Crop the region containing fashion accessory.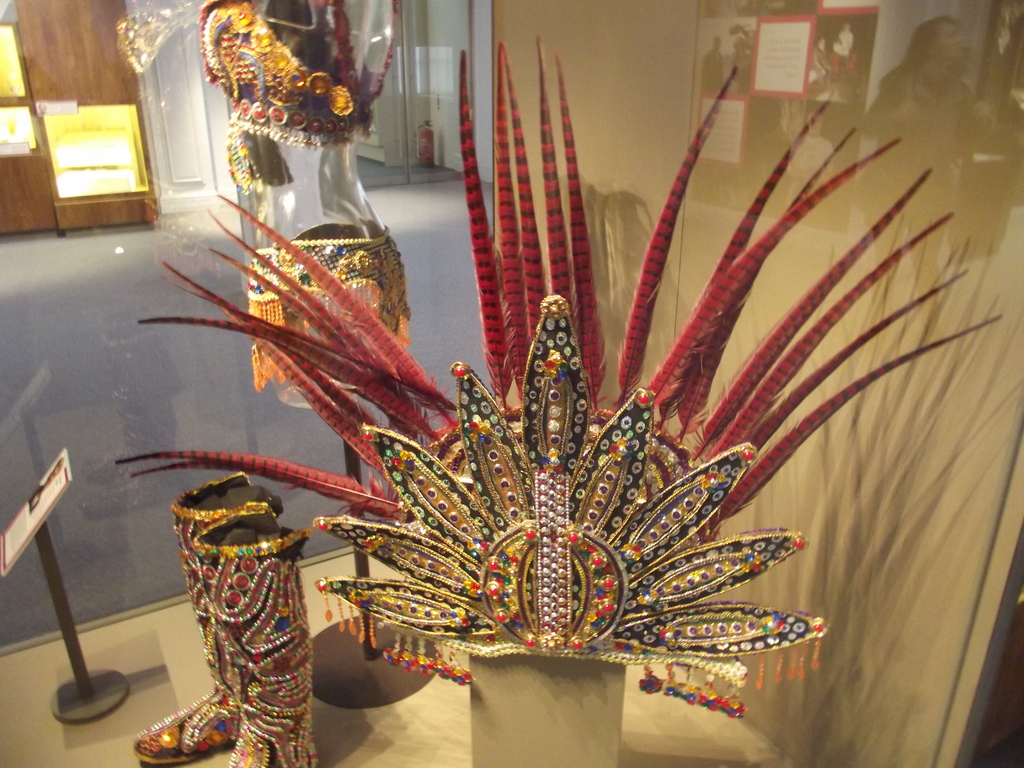
Crop region: (x1=193, y1=0, x2=394, y2=198).
